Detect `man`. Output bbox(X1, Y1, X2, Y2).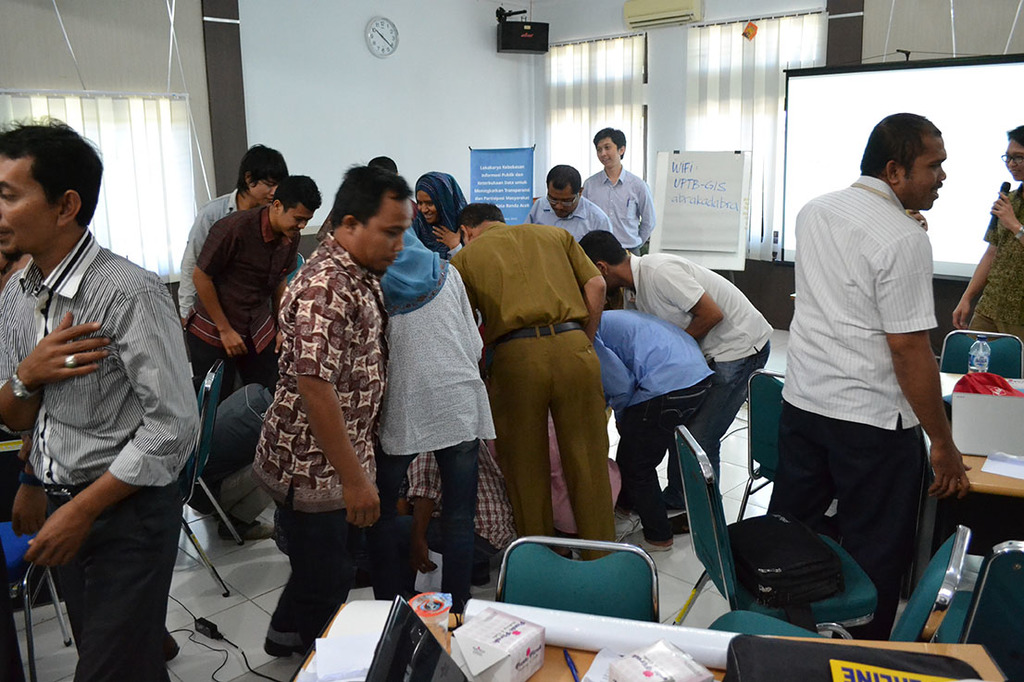
bbox(579, 124, 658, 254).
